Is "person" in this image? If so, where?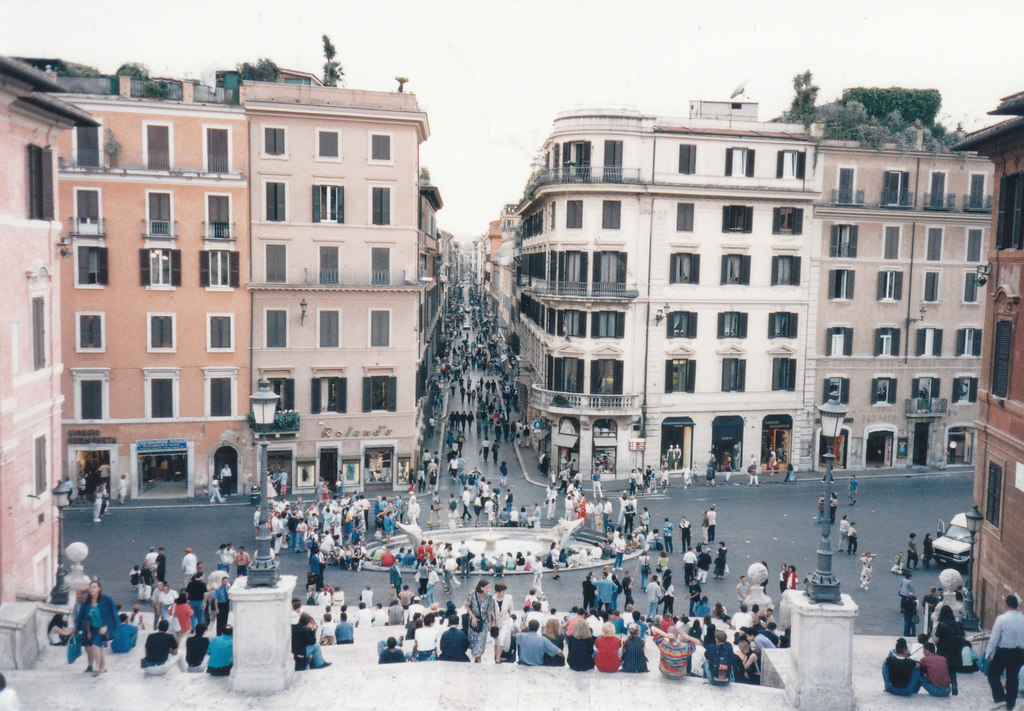
Yes, at region(543, 619, 561, 666).
